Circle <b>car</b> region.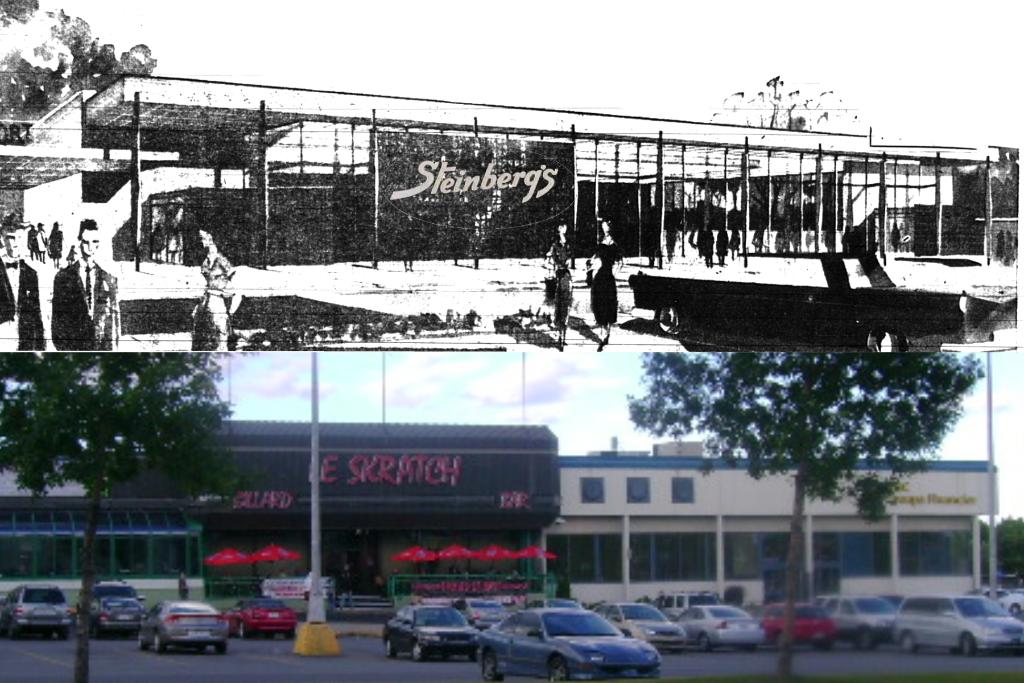
Region: [left=140, top=600, right=236, bottom=657].
